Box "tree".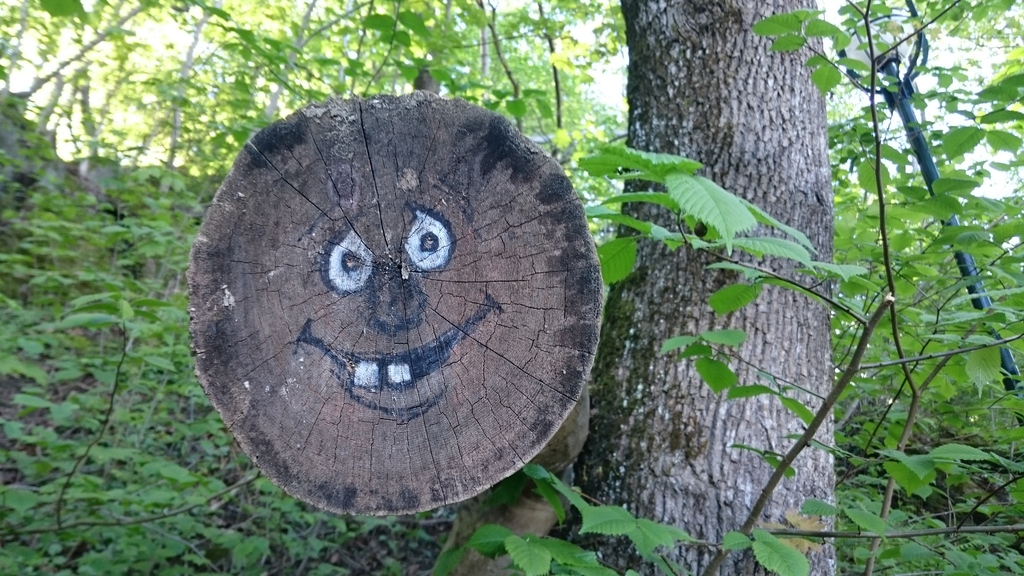
[563, 0, 837, 575].
